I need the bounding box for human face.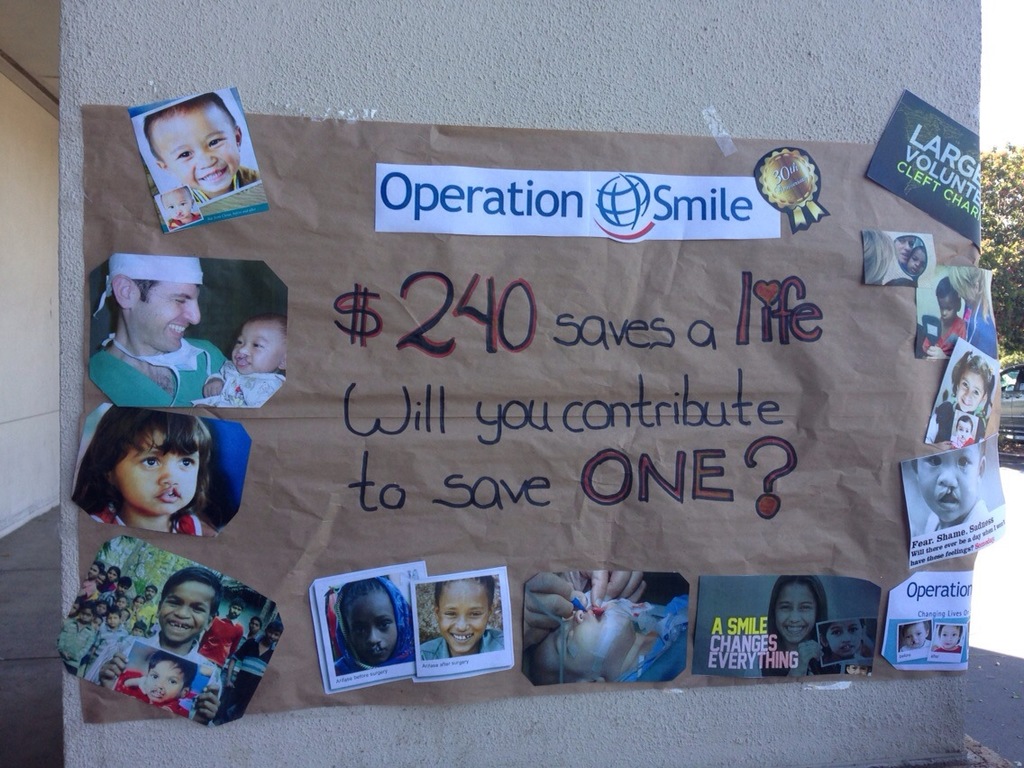
Here it is: (left=131, top=280, right=200, bottom=352).
